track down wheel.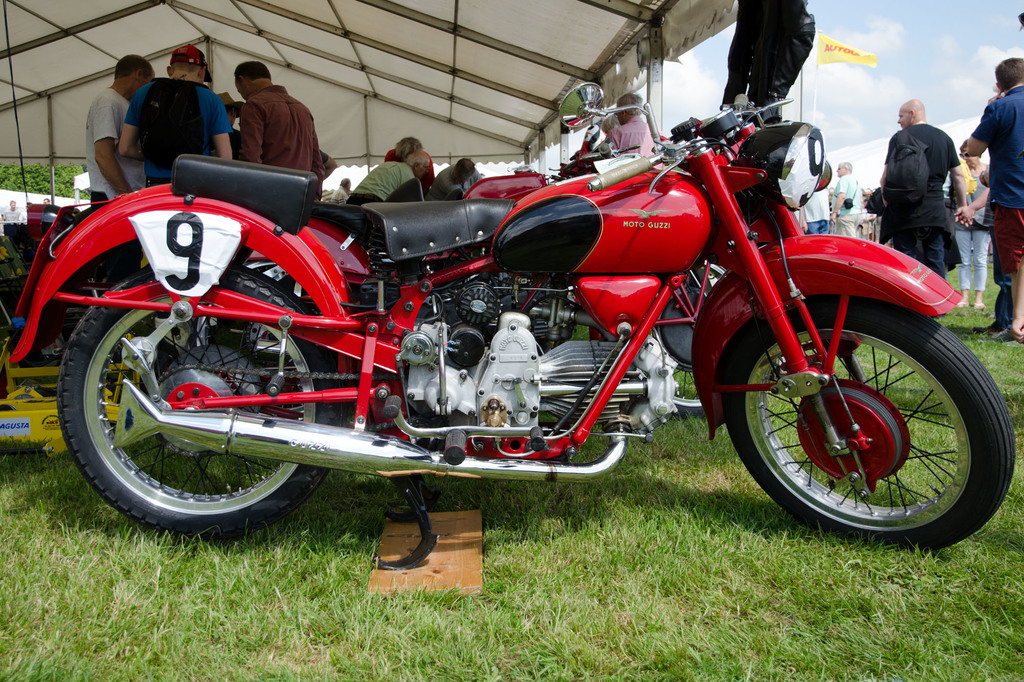
Tracked to left=58, top=257, right=334, bottom=532.
